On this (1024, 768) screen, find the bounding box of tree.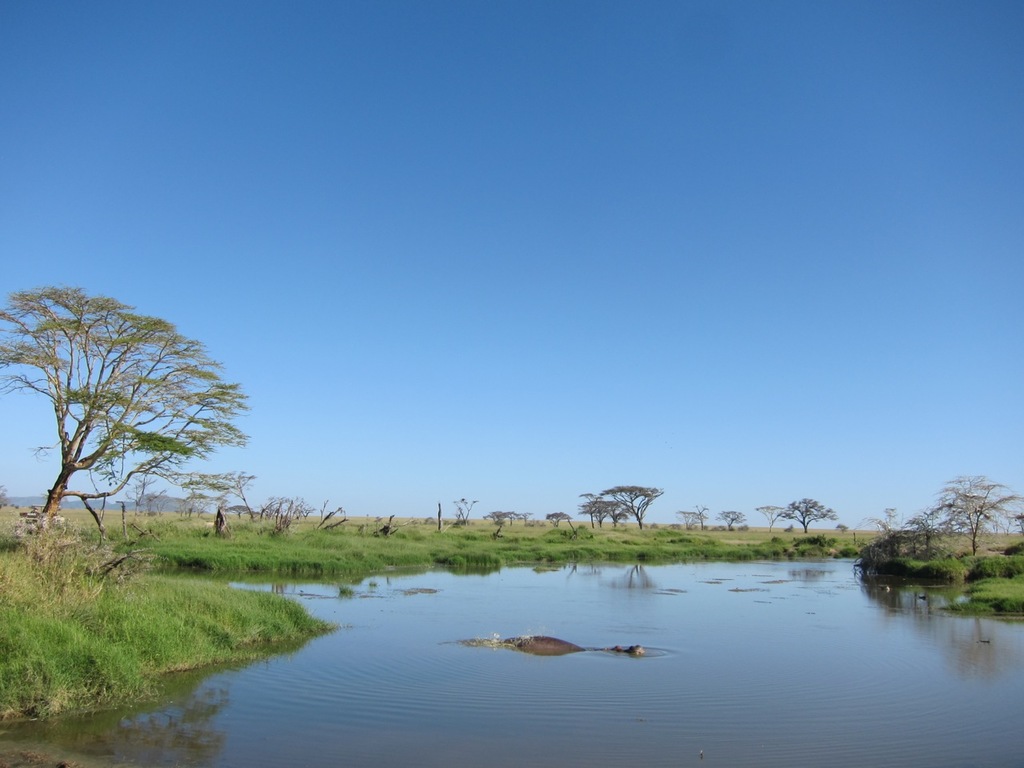
Bounding box: rect(578, 491, 621, 526).
